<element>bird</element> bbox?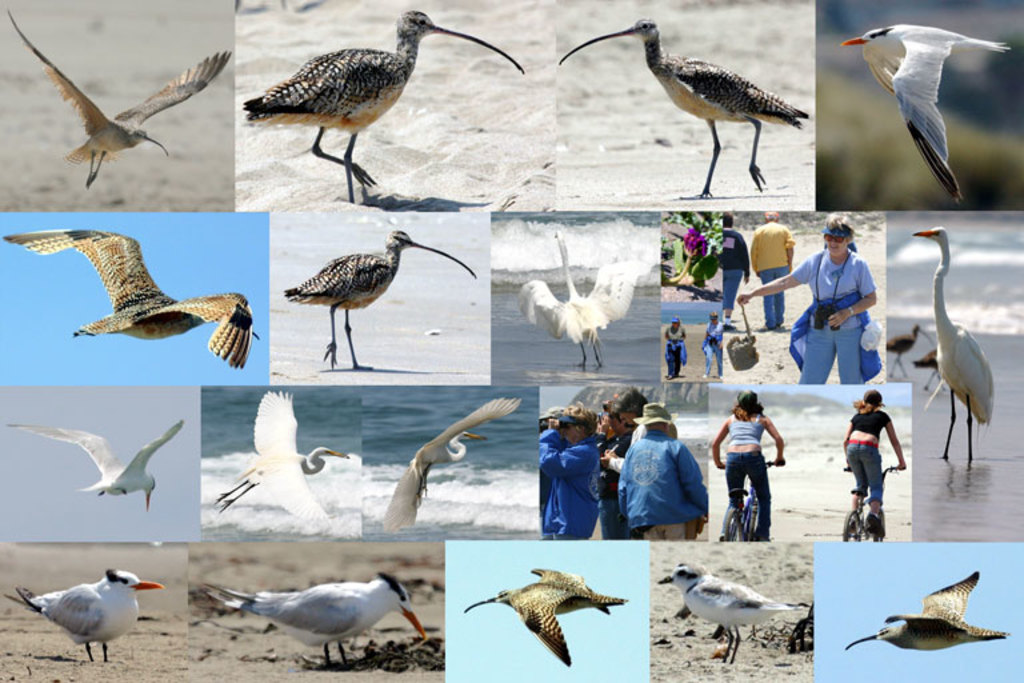
[3,415,180,514]
